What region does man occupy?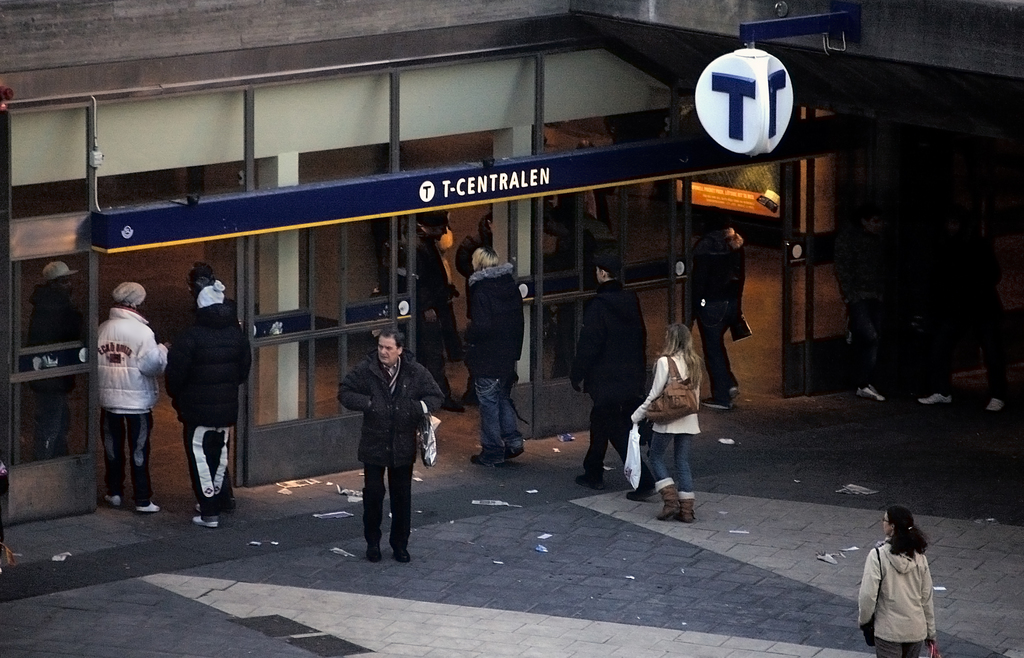
select_region(463, 245, 522, 464).
